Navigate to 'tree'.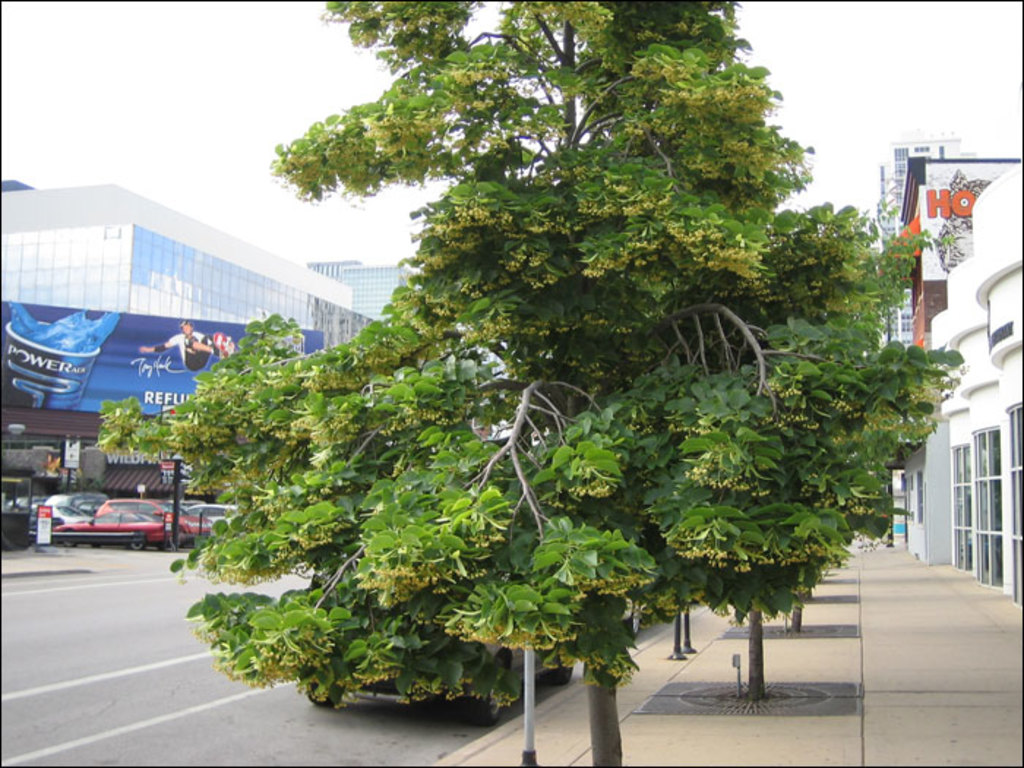
Navigation target: [89, 0, 968, 767].
